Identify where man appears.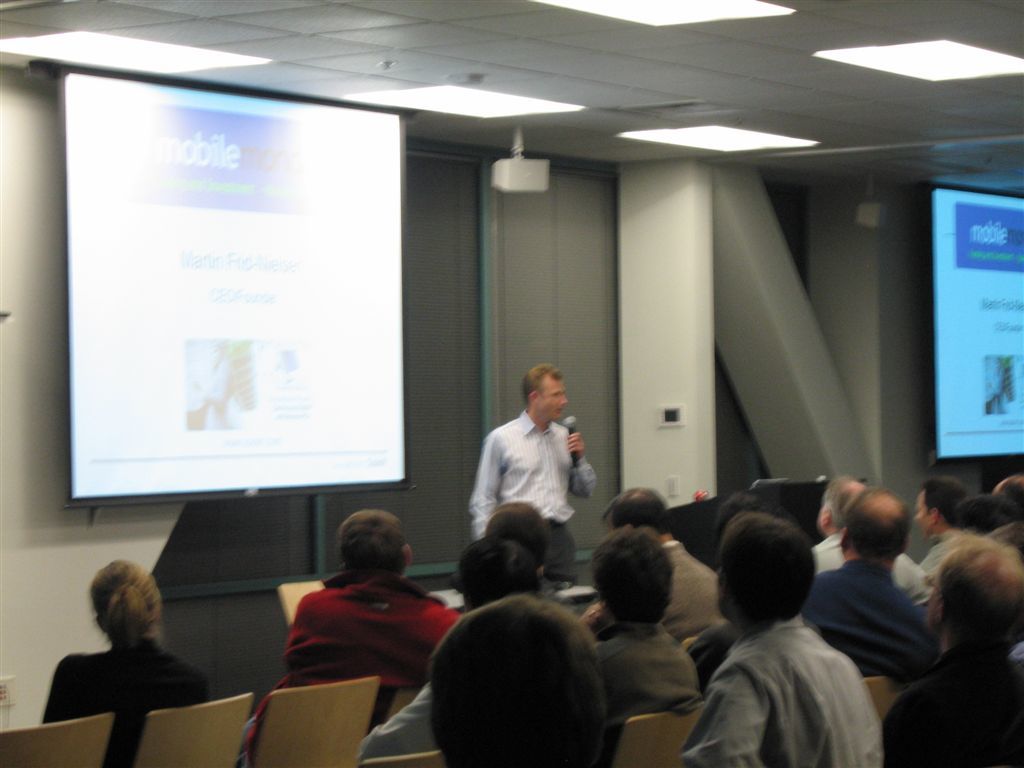
Appears at x1=888 y1=536 x2=1023 y2=767.
